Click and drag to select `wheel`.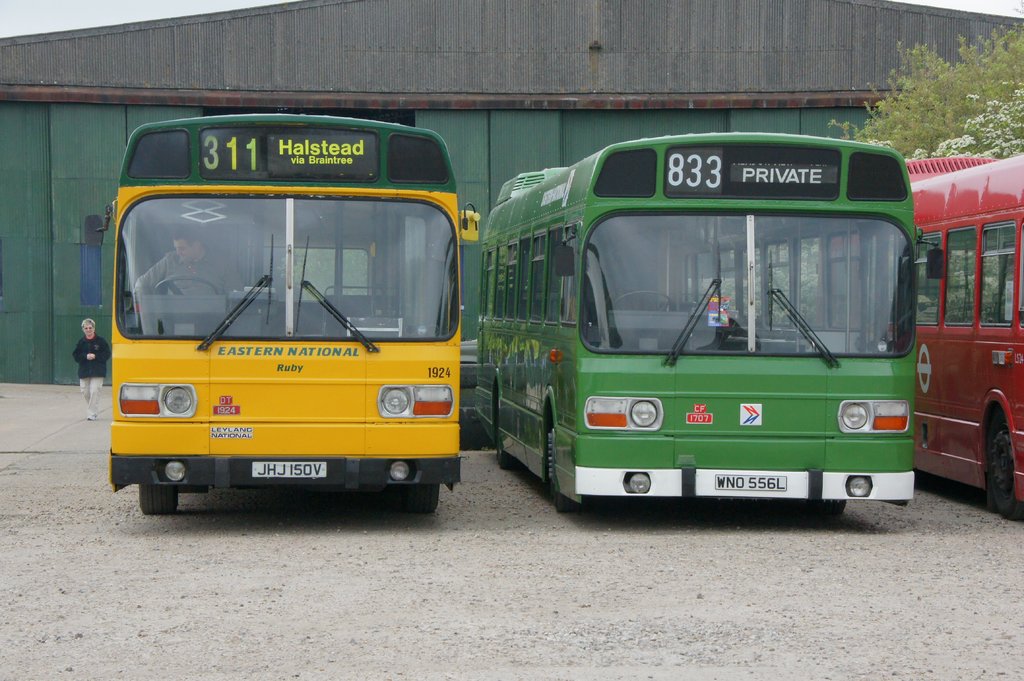
Selection: x1=495 y1=407 x2=515 y2=471.
